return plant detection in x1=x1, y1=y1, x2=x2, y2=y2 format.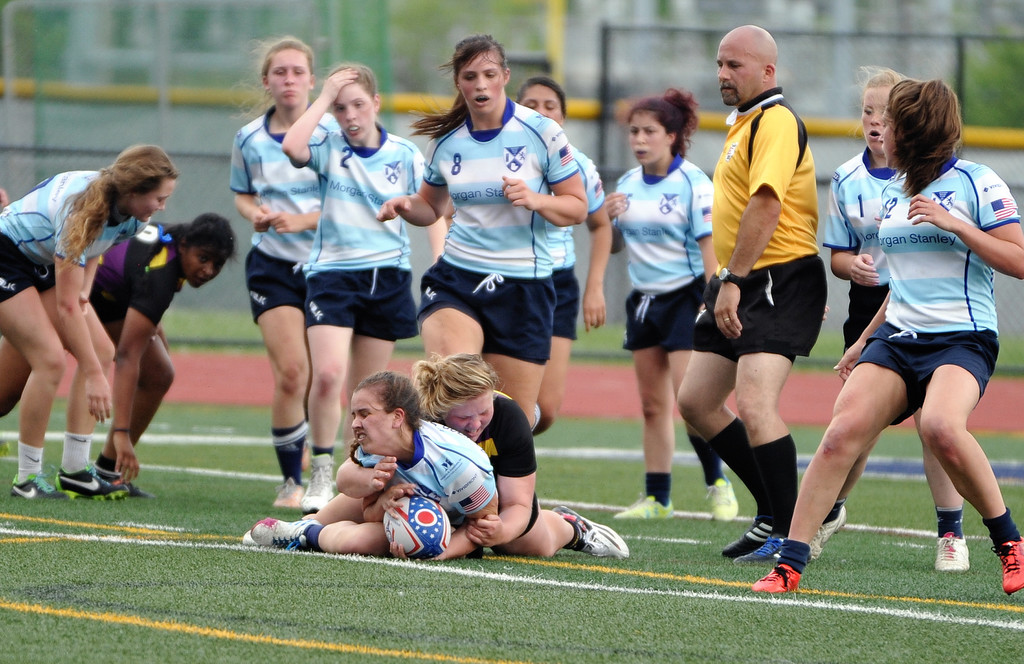
x1=990, y1=321, x2=1023, y2=382.
